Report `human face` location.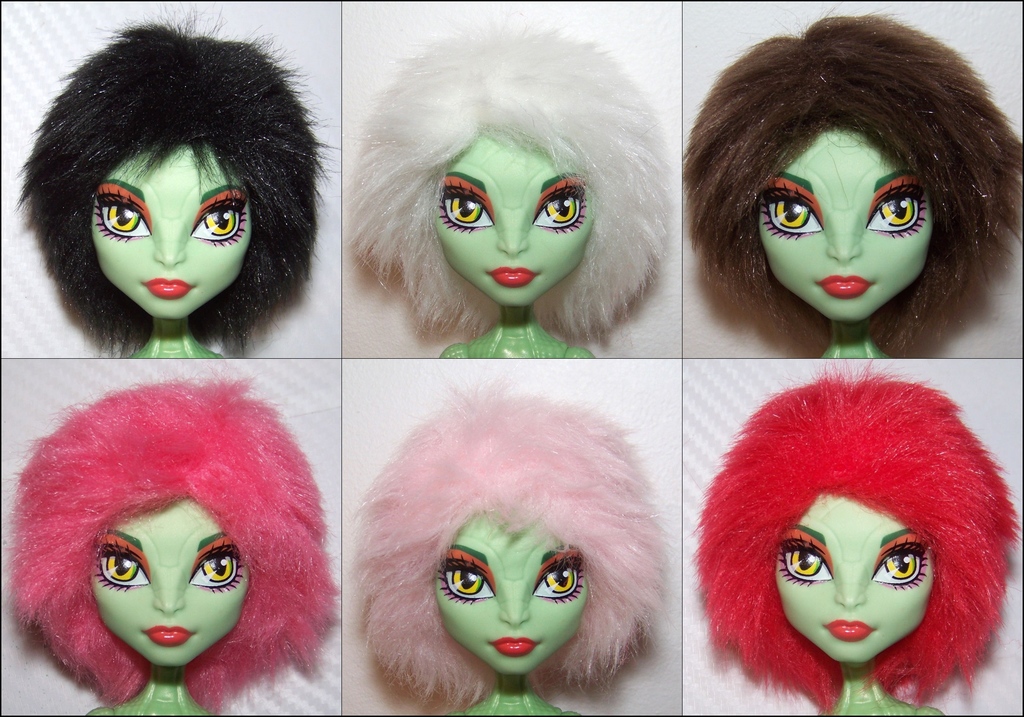
Report: region(90, 146, 250, 325).
